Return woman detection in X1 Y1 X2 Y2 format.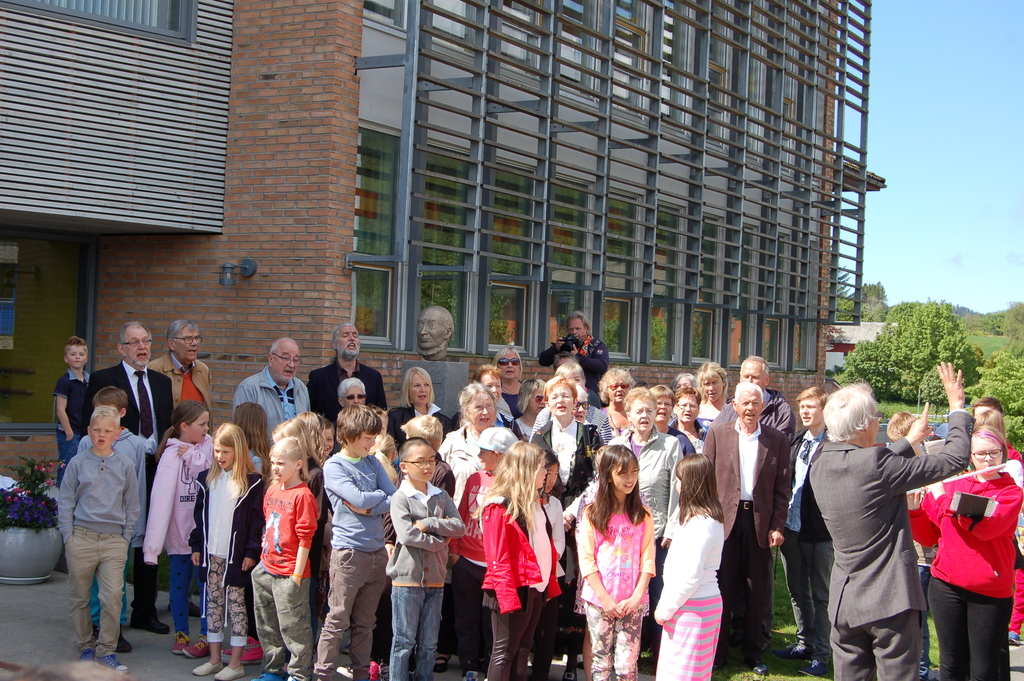
440 381 506 466.
